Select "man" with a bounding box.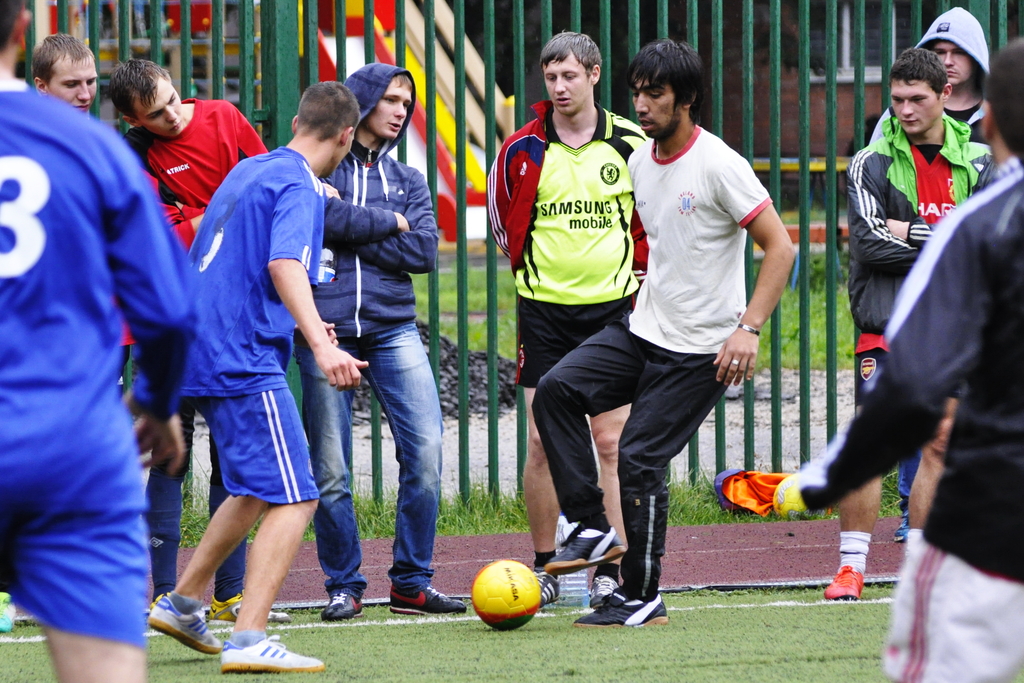
bbox=[869, 1, 996, 543].
